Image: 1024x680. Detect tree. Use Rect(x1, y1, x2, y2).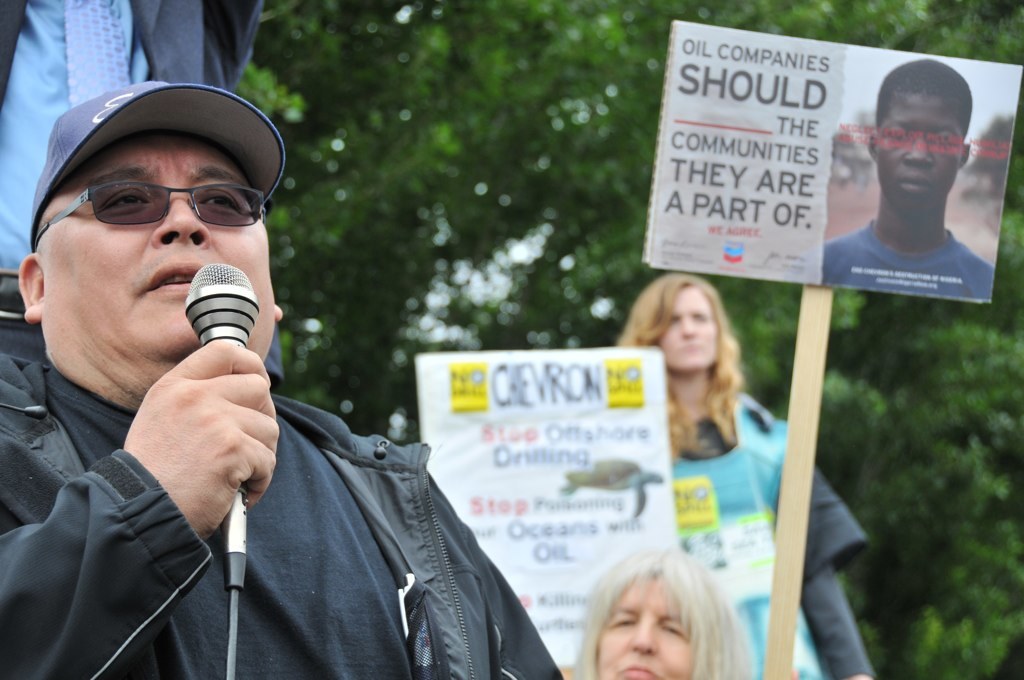
Rect(236, 0, 1023, 679).
